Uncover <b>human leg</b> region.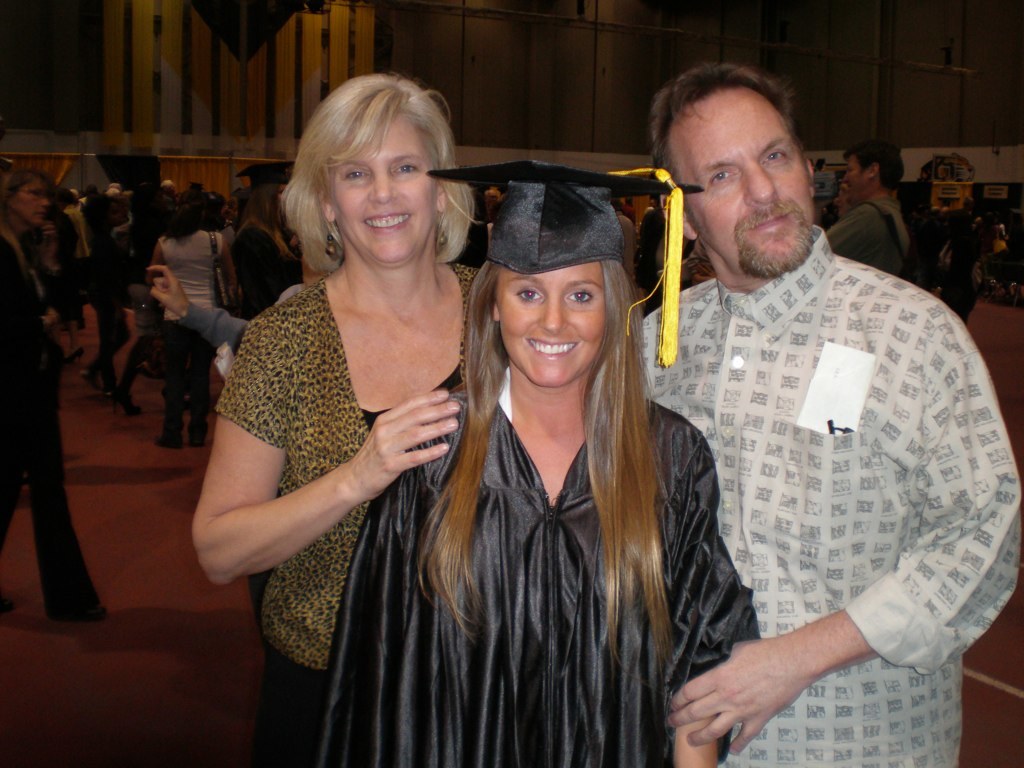
Uncovered: detection(16, 357, 109, 618).
